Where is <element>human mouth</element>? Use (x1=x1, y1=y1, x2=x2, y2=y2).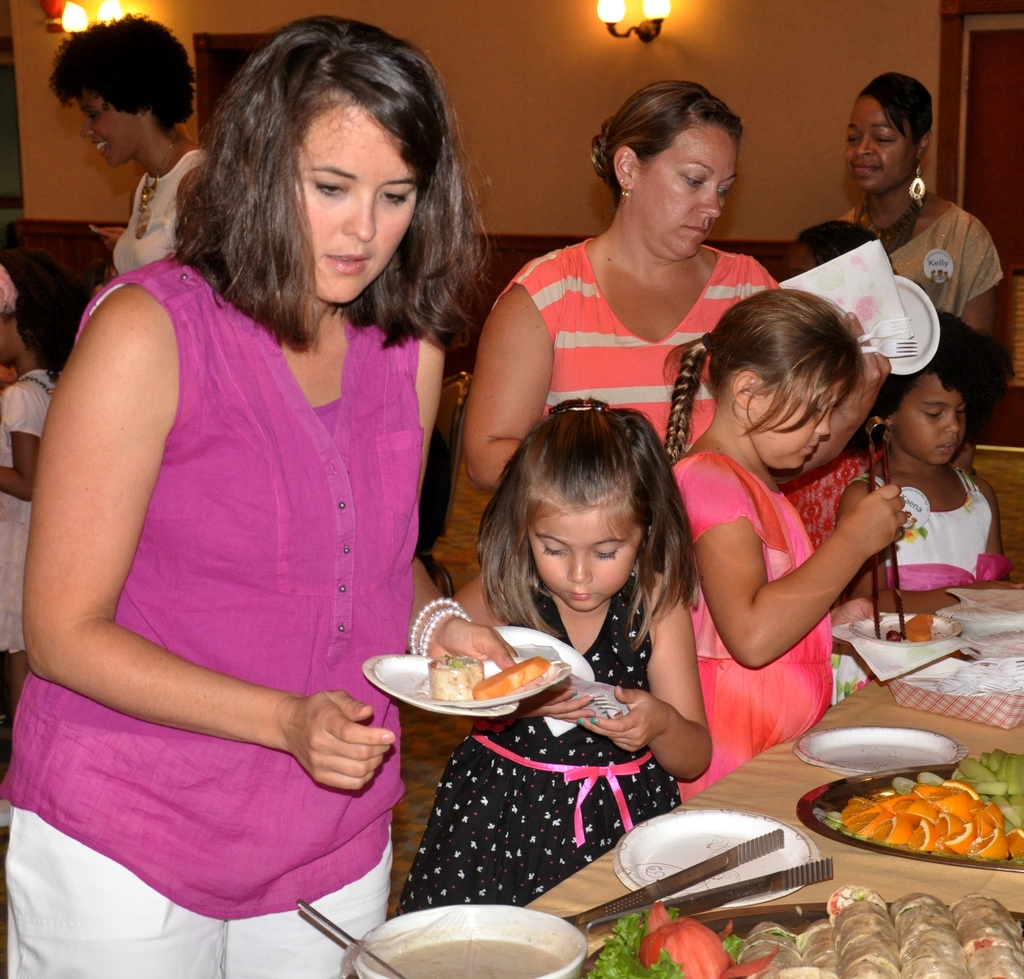
(x1=322, y1=252, x2=374, y2=268).
